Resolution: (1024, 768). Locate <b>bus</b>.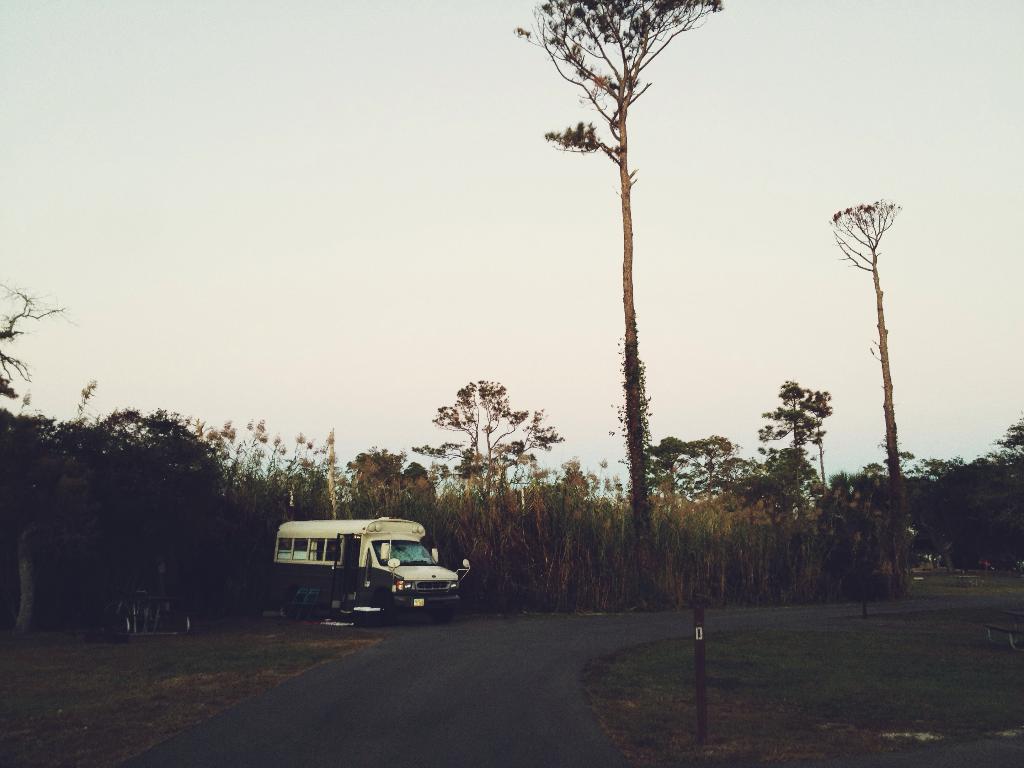
[left=272, top=513, right=469, bottom=620].
